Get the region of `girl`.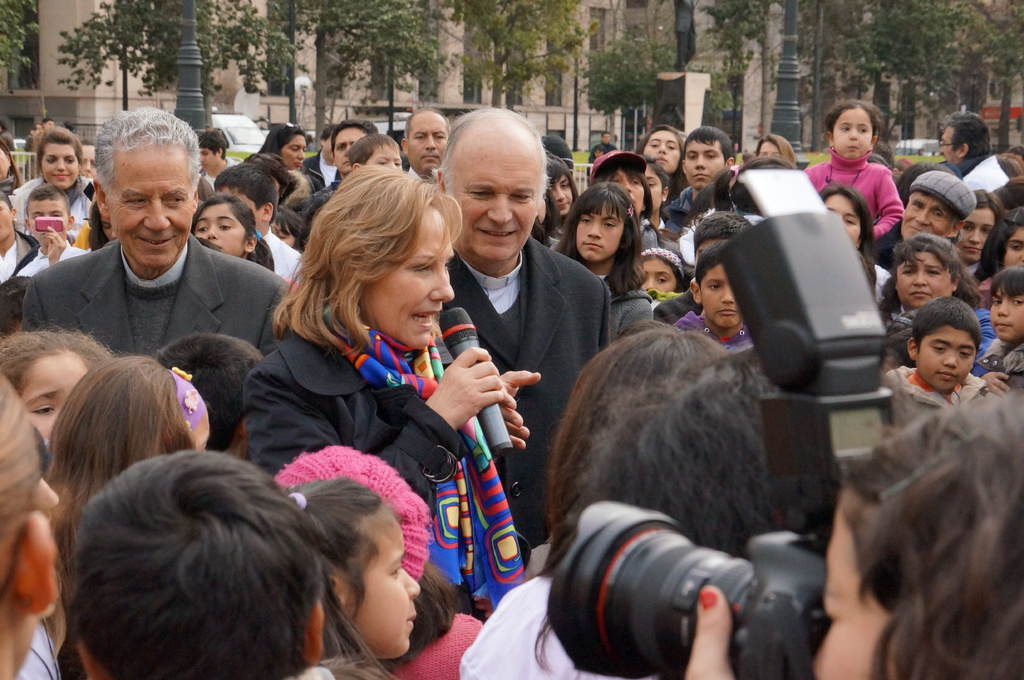
<box>819,188,901,304</box>.
